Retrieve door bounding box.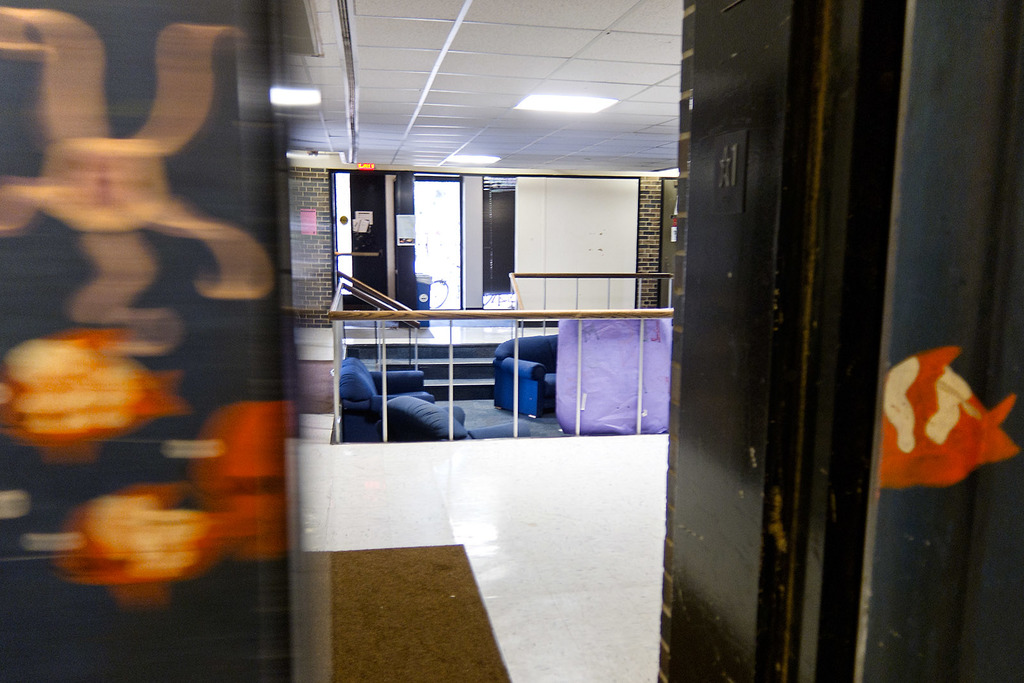
Bounding box: l=396, t=170, r=417, b=326.
